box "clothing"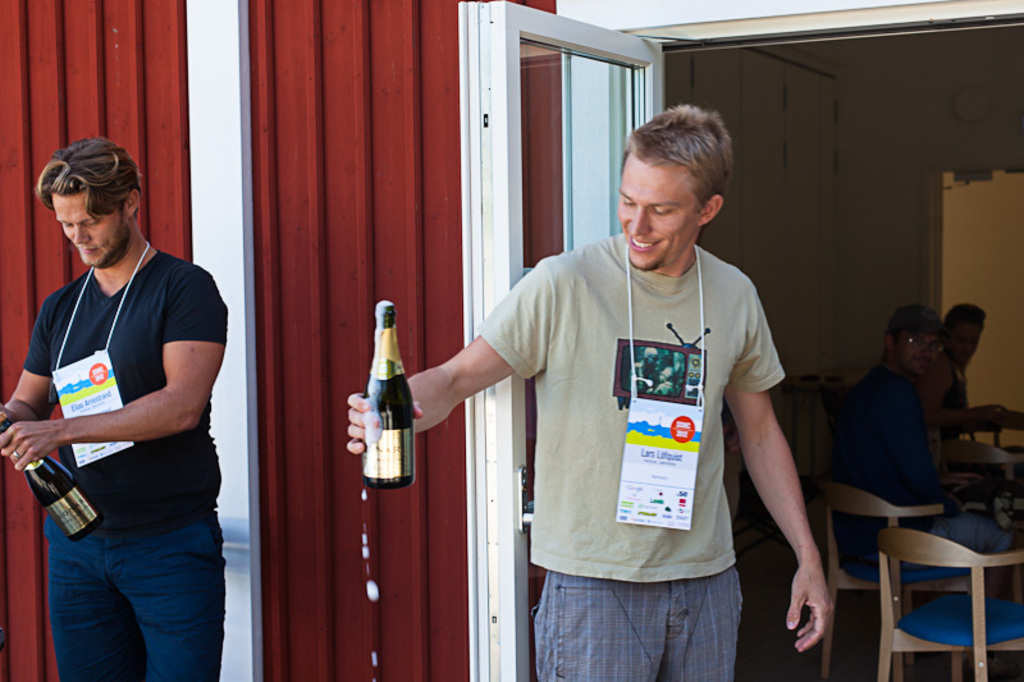
22, 239, 230, 681
